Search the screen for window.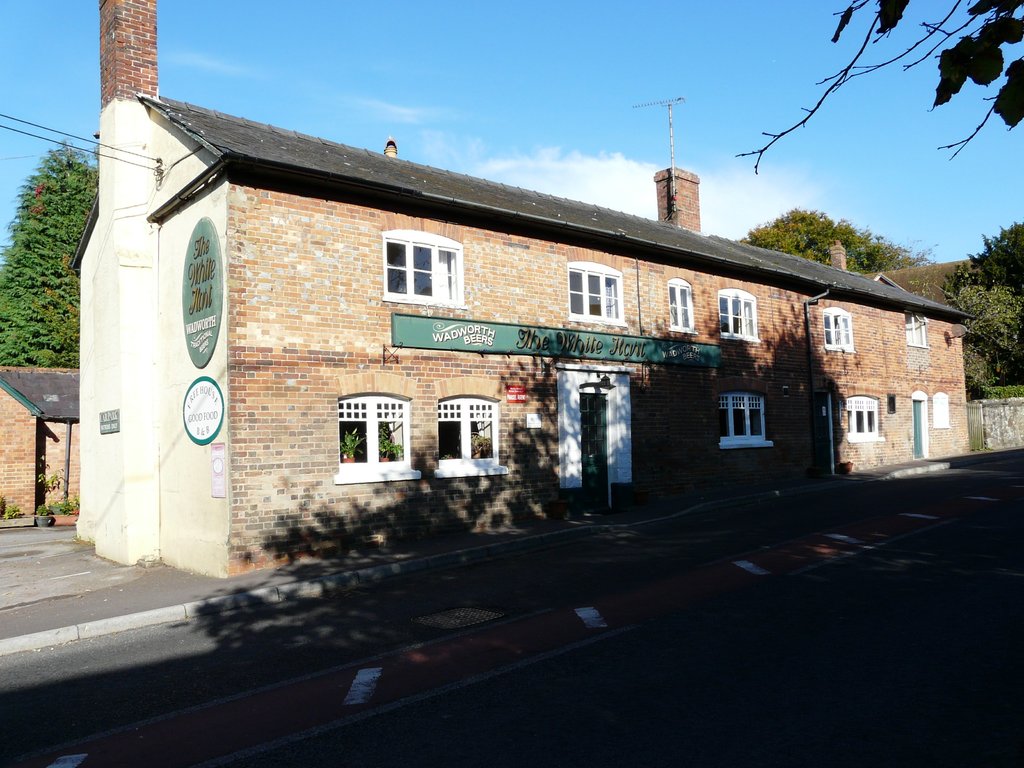
Found at 564, 259, 628, 325.
